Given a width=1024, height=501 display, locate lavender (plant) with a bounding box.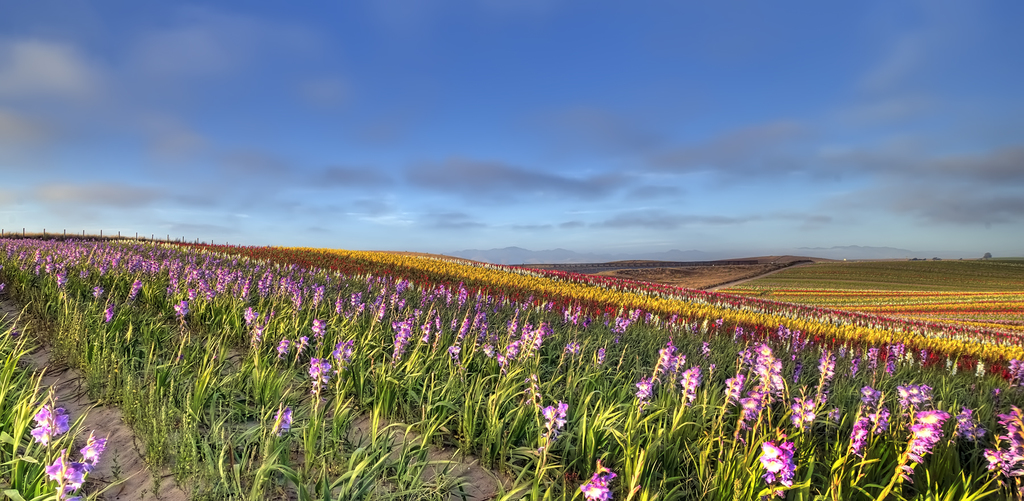
Located: 309:286:322:306.
